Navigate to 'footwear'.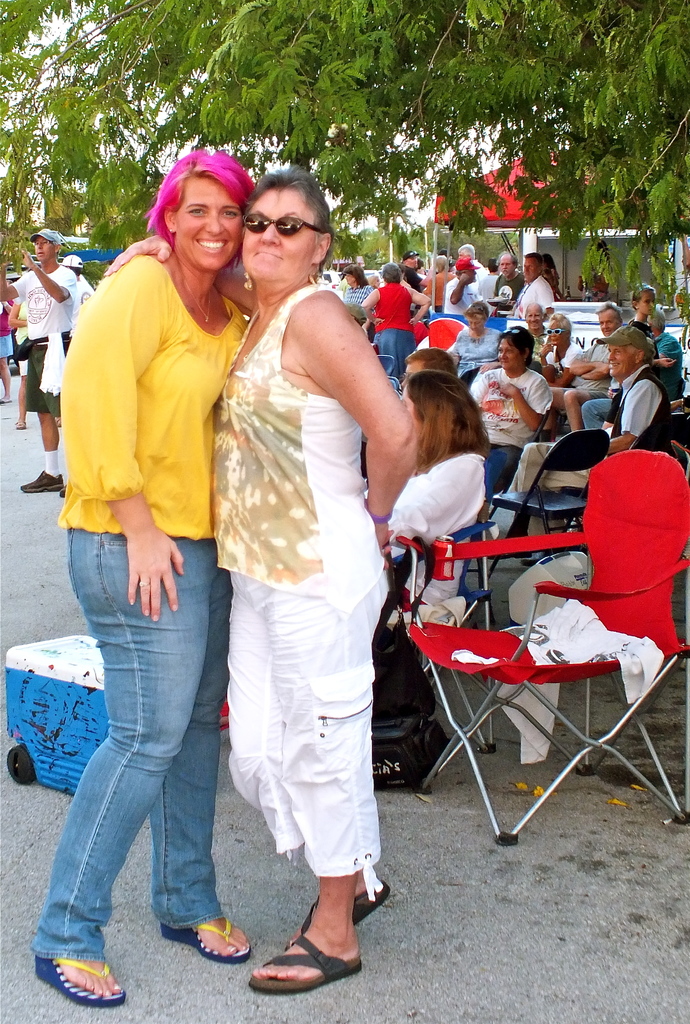
Navigation target: (28,924,113,1002).
